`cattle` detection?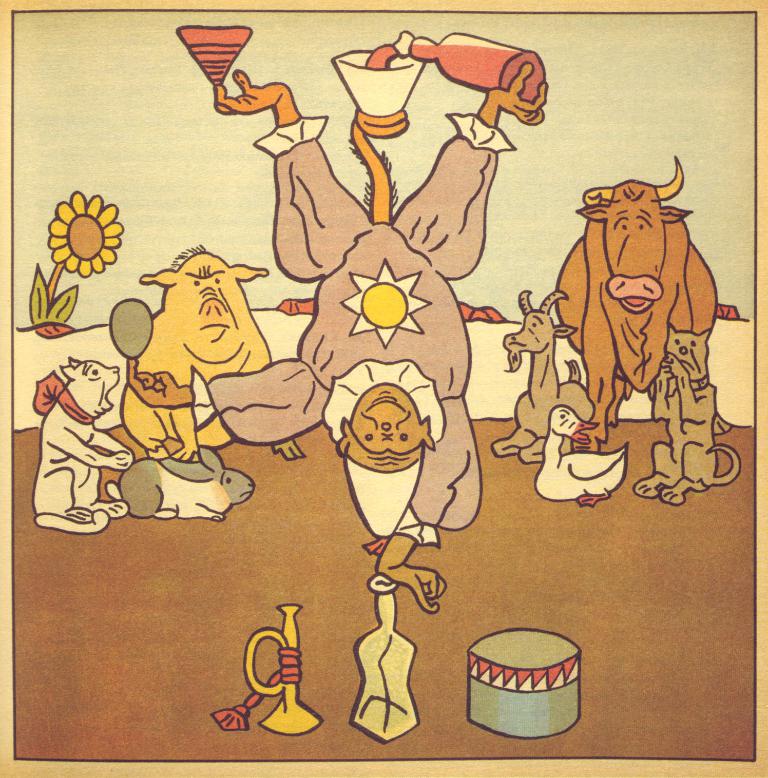
554, 160, 715, 450
